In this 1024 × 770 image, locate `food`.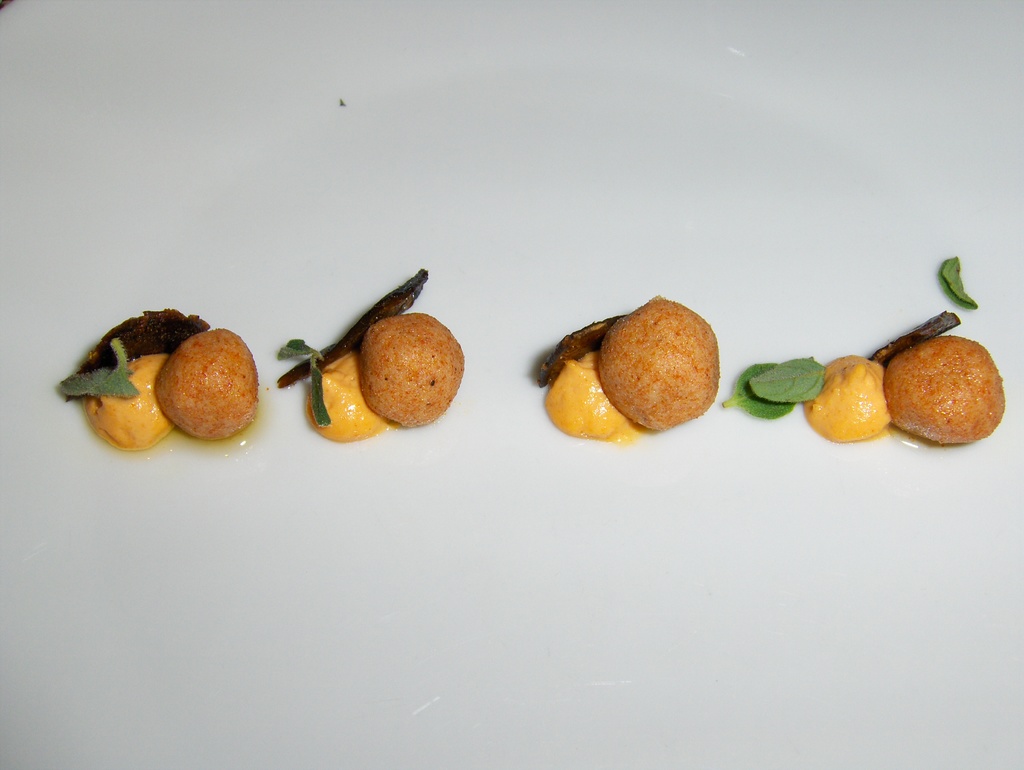
Bounding box: [301,353,387,445].
